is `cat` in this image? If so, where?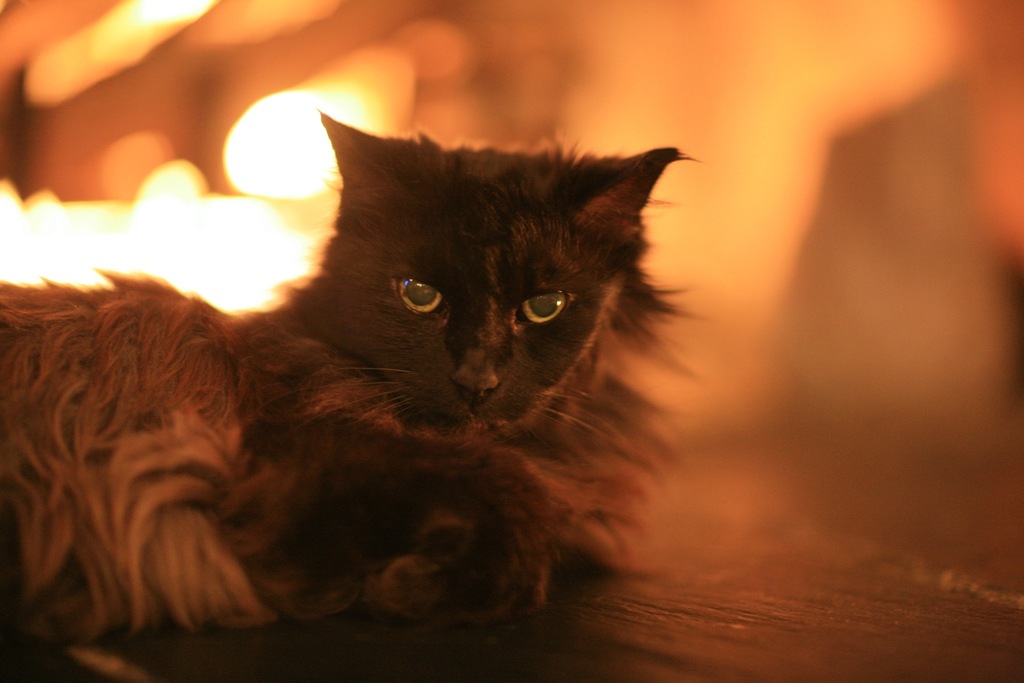
Yes, at [left=0, top=103, right=708, bottom=650].
